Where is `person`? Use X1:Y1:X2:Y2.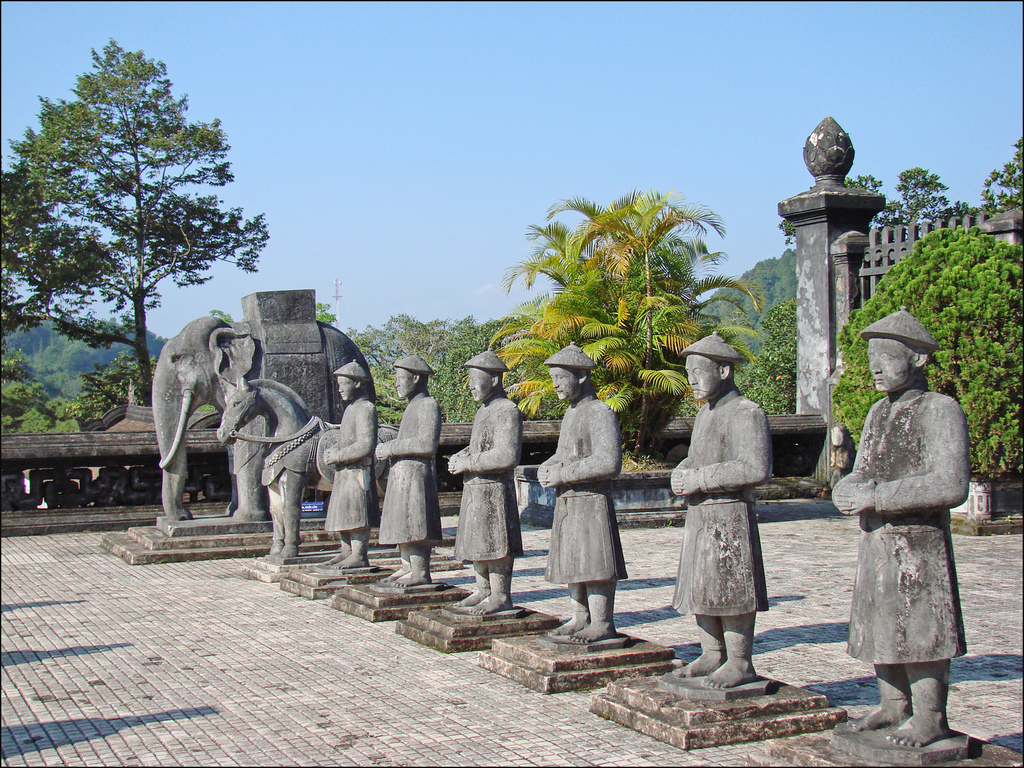
320:371:372:566.
